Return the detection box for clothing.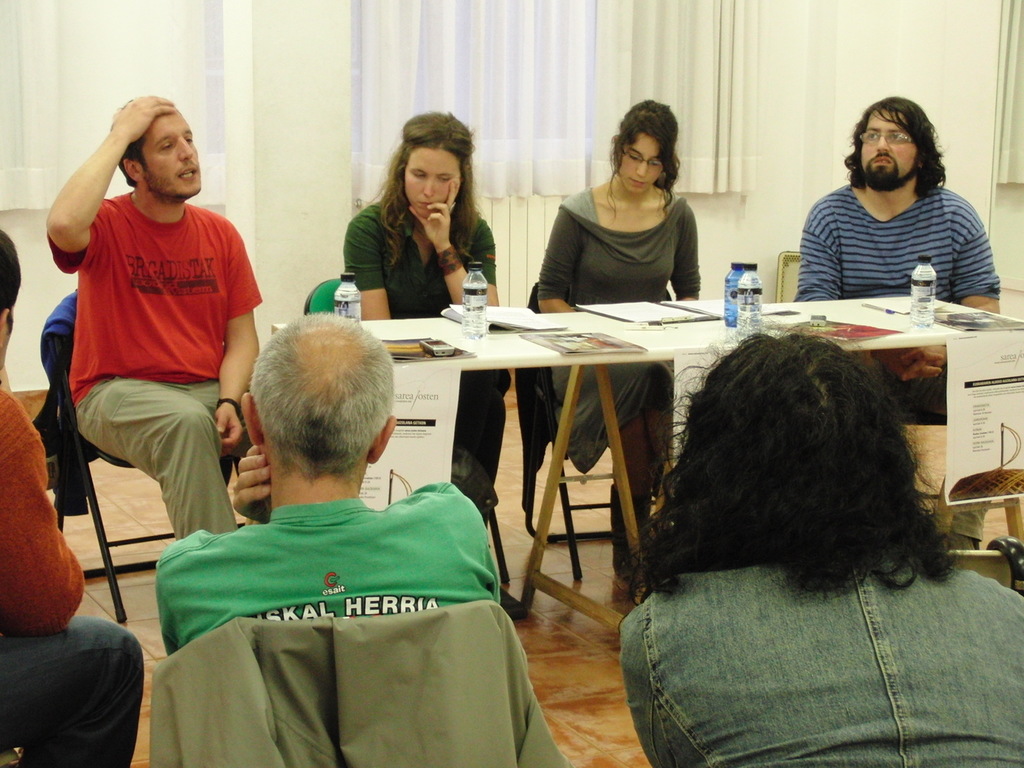
locate(152, 483, 501, 653).
